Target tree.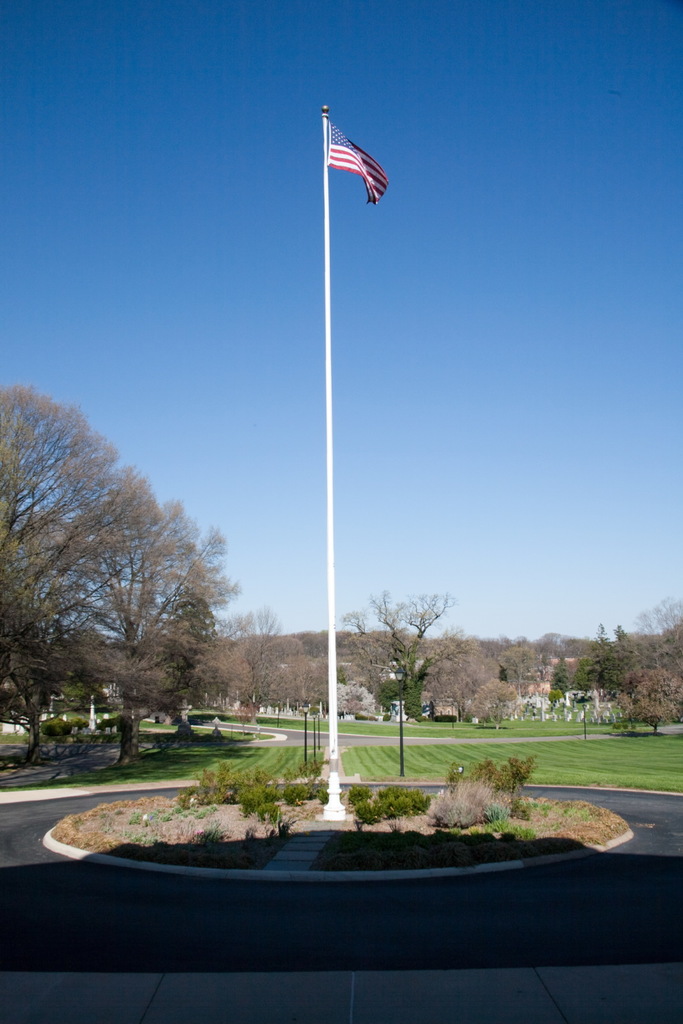
Target region: (552, 659, 572, 702).
